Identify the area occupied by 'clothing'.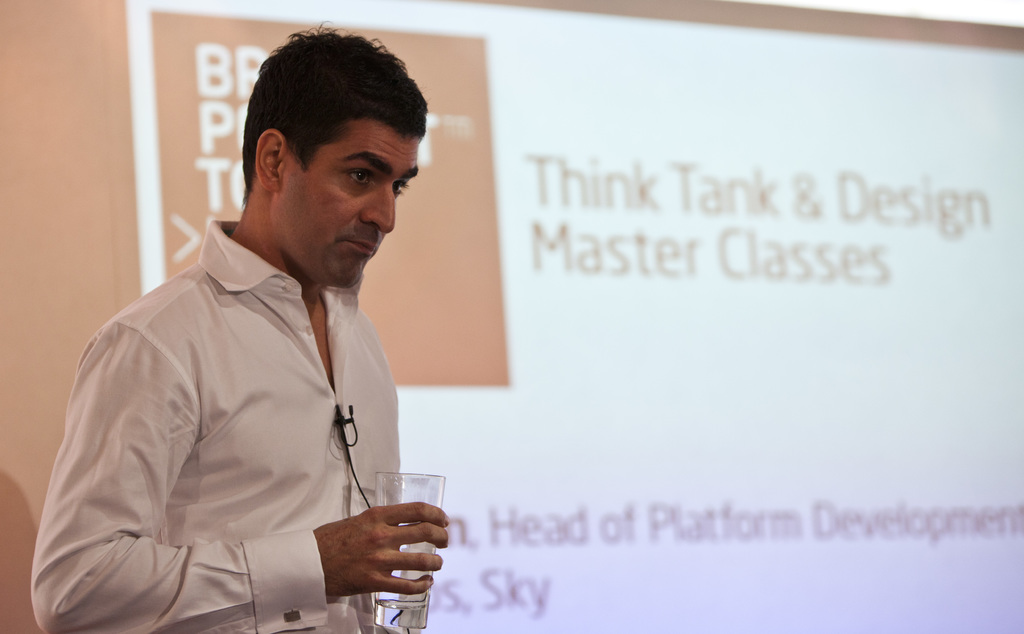
Area: 50, 190, 454, 633.
